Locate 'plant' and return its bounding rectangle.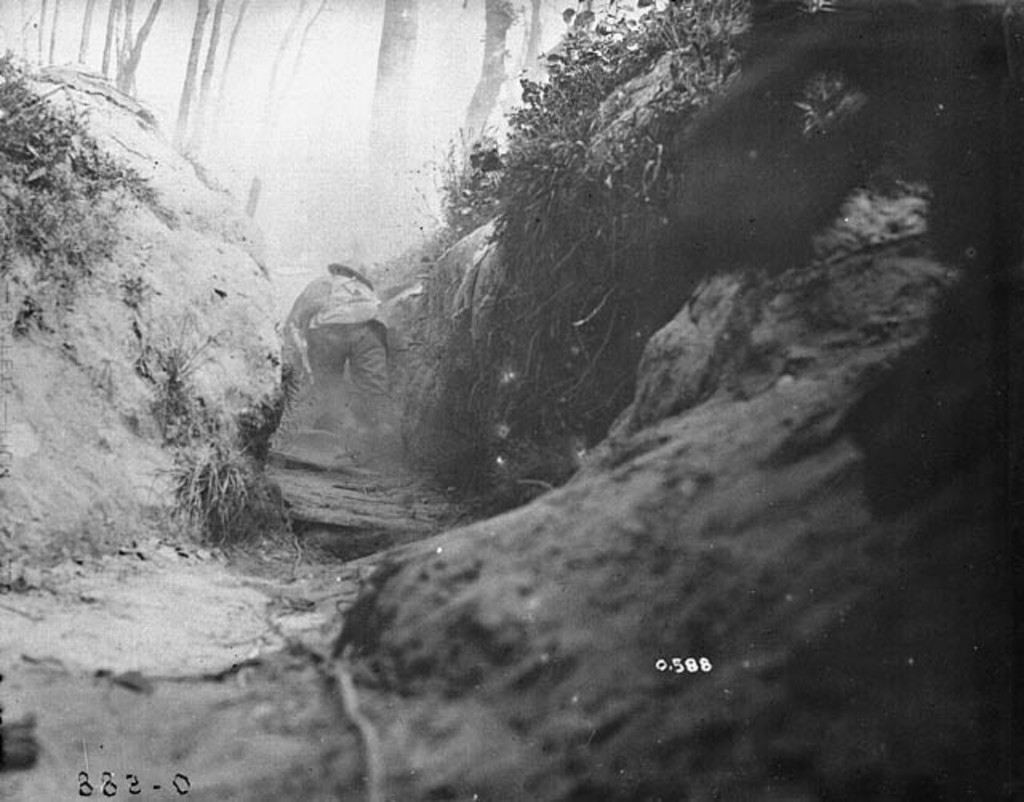
[x1=158, y1=298, x2=318, y2=575].
